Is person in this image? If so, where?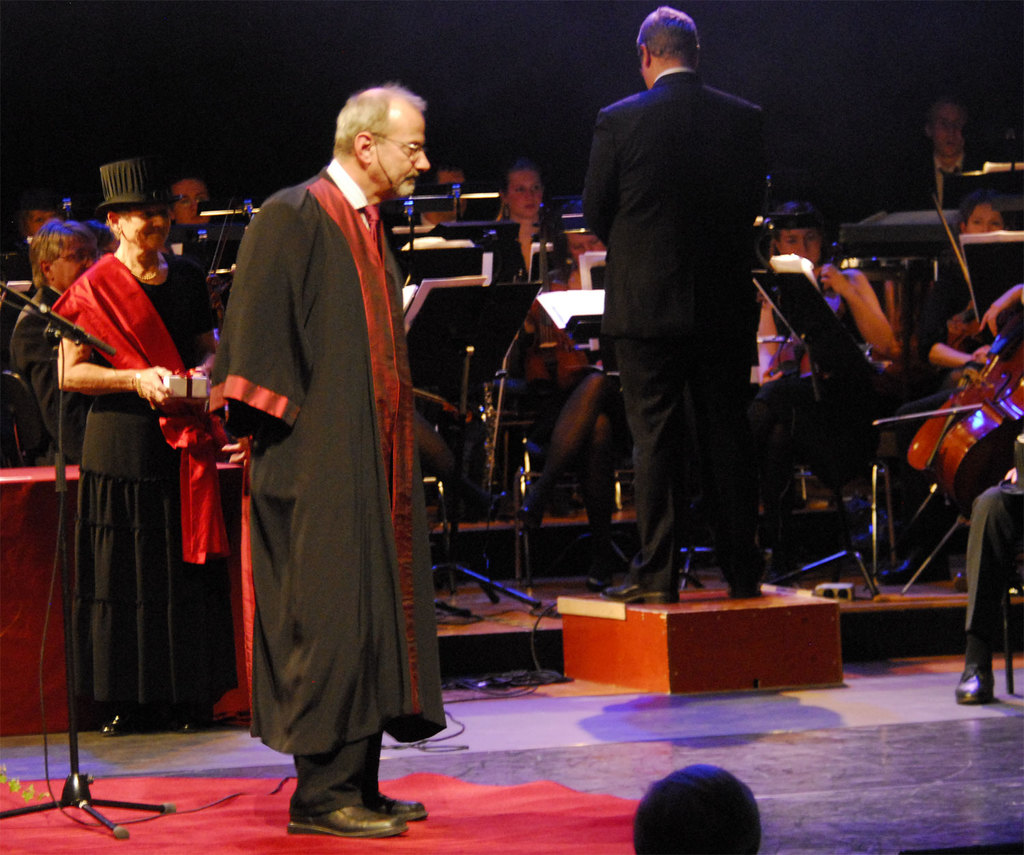
Yes, at 472,160,573,340.
